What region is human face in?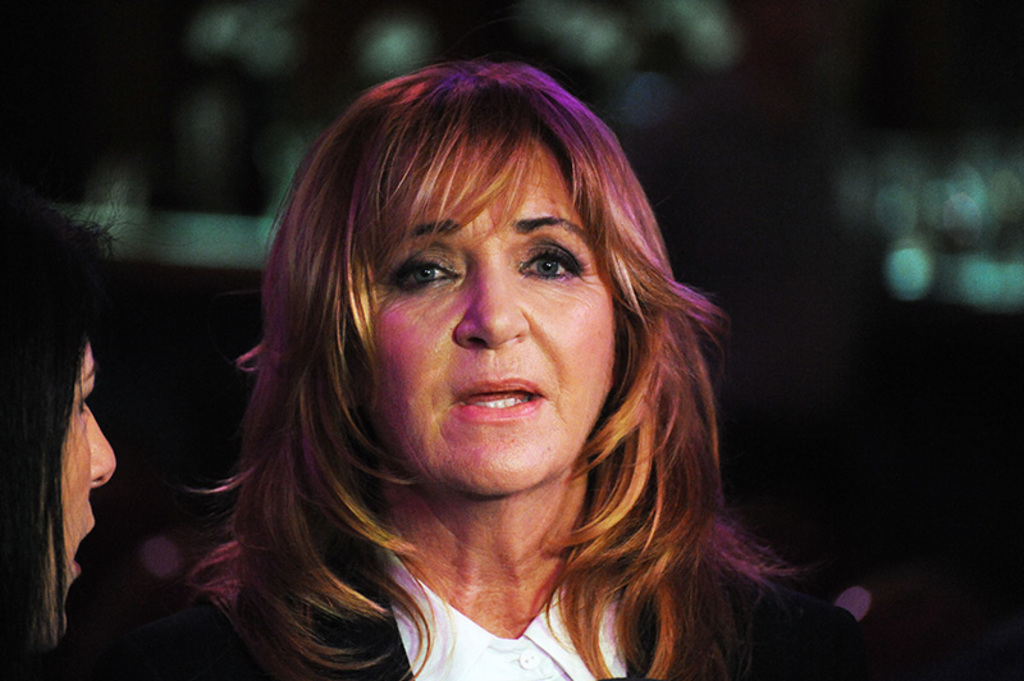
left=353, top=137, right=620, bottom=498.
